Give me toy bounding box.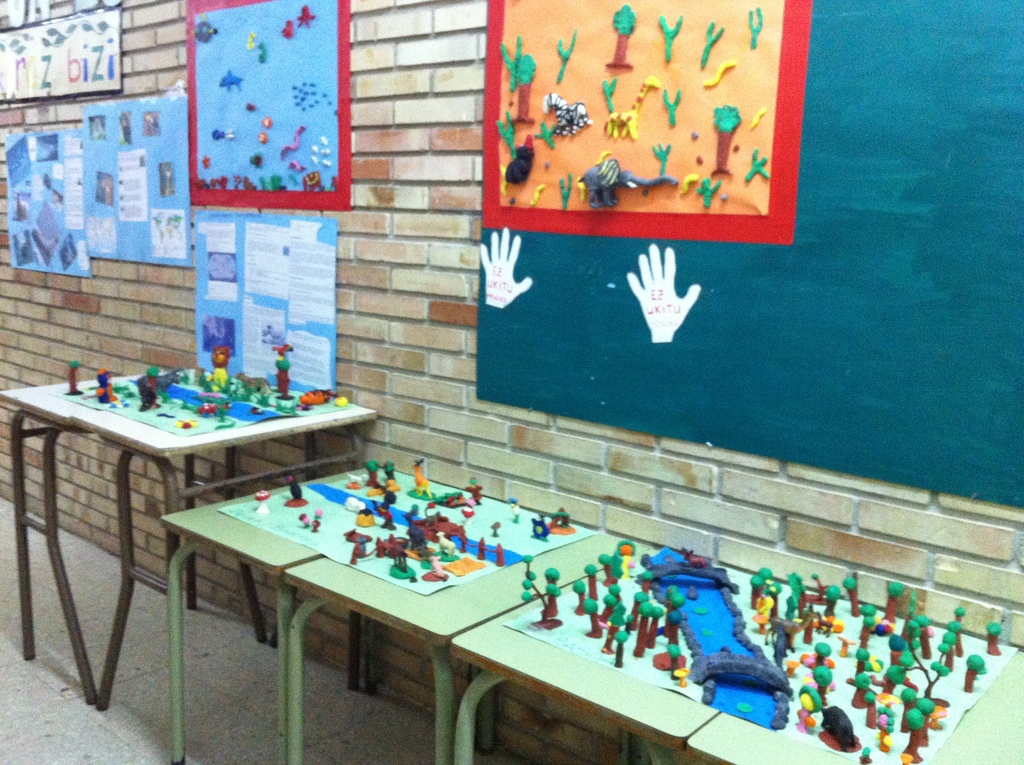
[817,702,854,755].
